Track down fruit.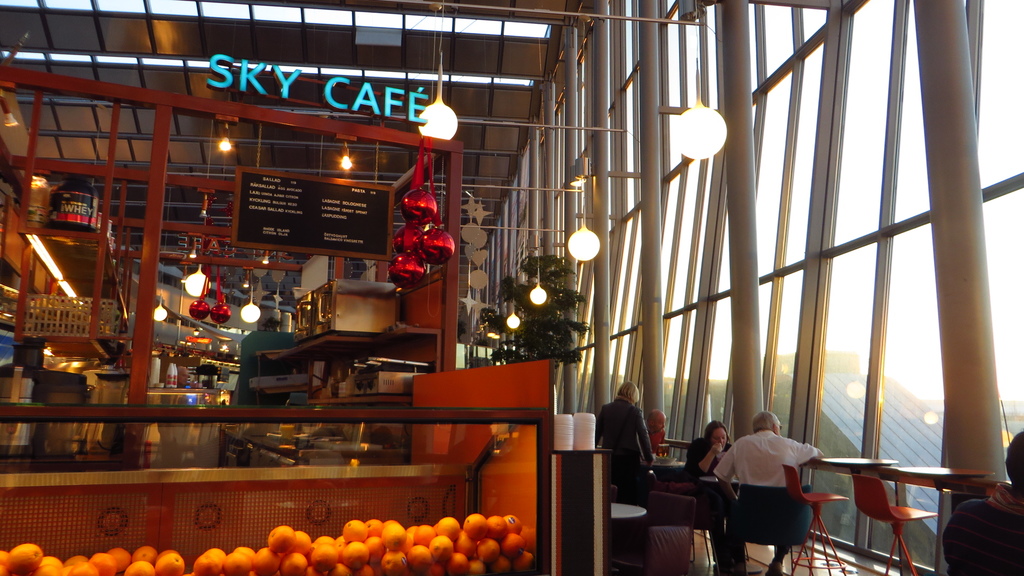
Tracked to [340,517,369,542].
